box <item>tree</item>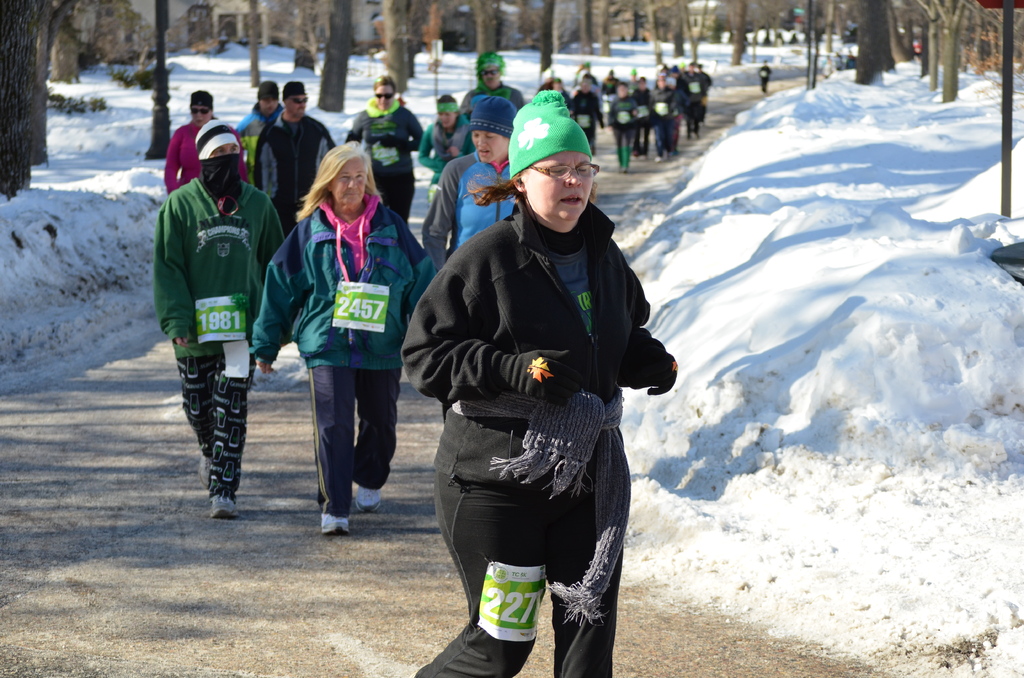
{"left": 637, "top": 0, "right": 707, "bottom": 62}
